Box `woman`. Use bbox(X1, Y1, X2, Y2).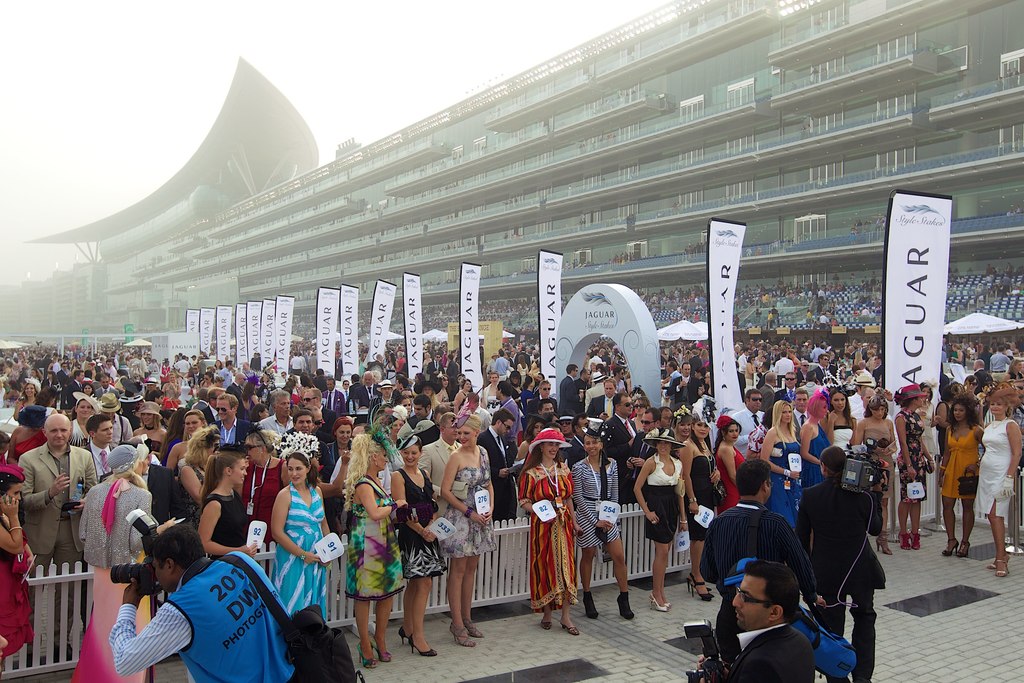
bbox(911, 383, 931, 459).
